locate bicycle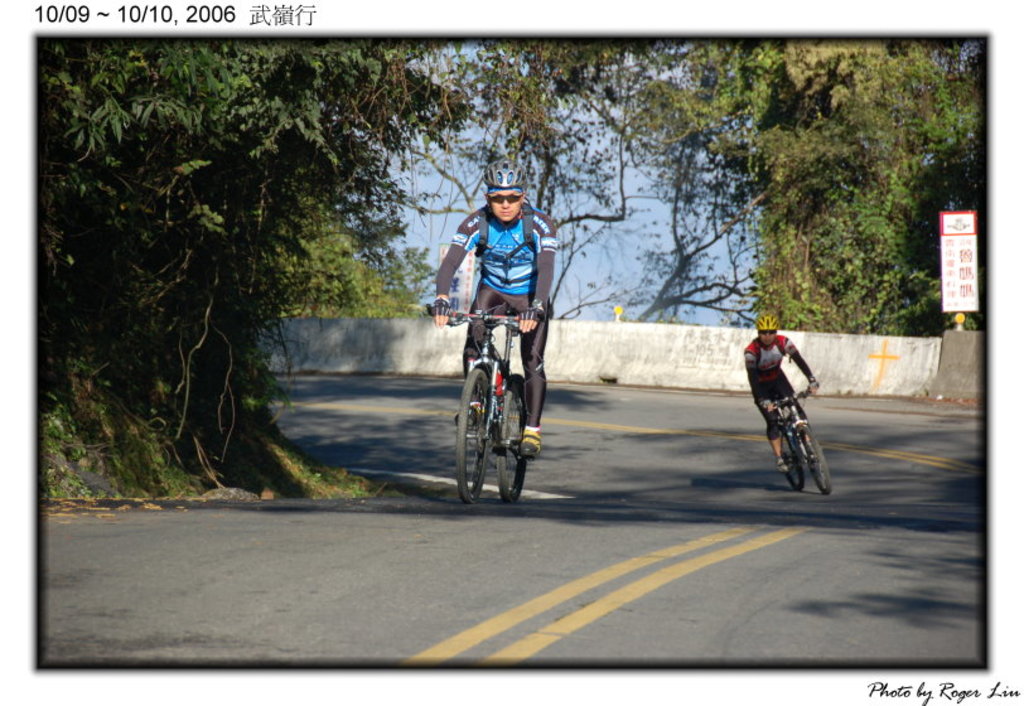
{"x1": 454, "y1": 292, "x2": 561, "y2": 516}
